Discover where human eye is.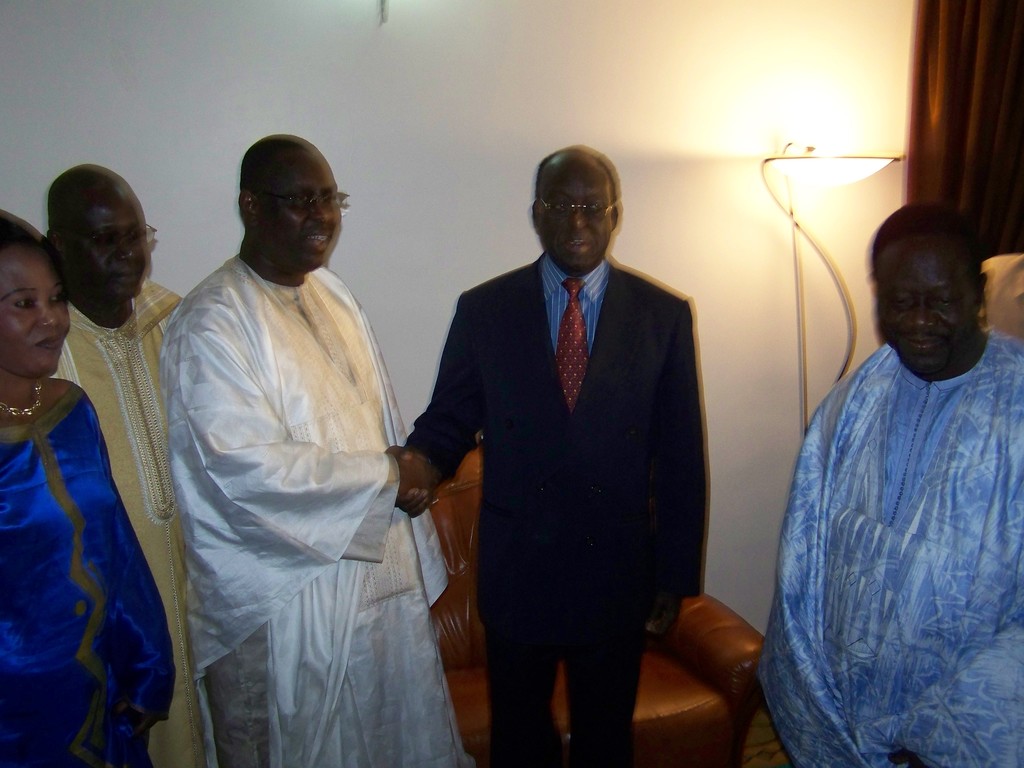
Discovered at <bbox>587, 202, 605, 214</bbox>.
